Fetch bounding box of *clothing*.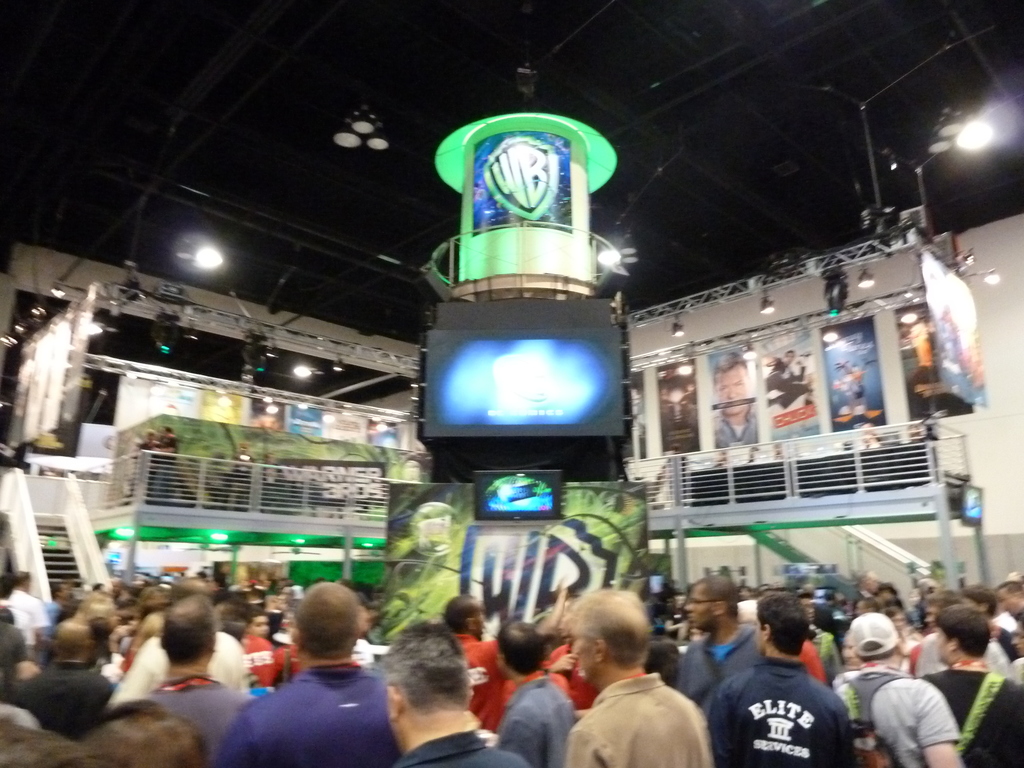
Bbox: 676, 623, 755, 706.
